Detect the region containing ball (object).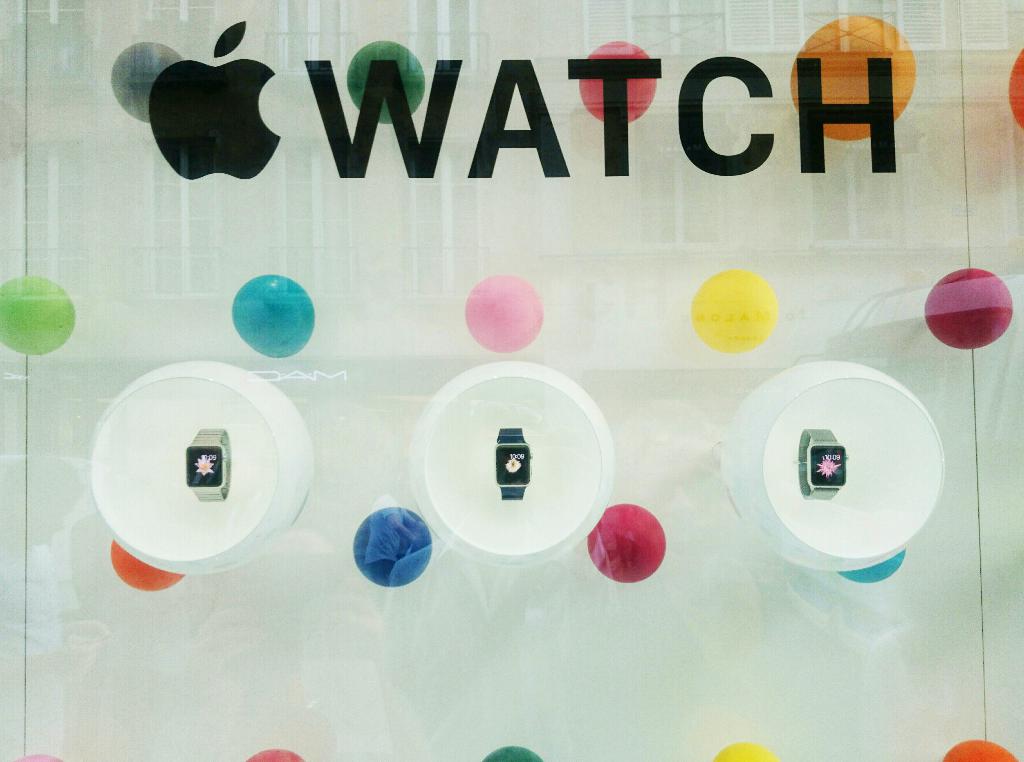
(x1=112, y1=542, x2=186, y2=592).
